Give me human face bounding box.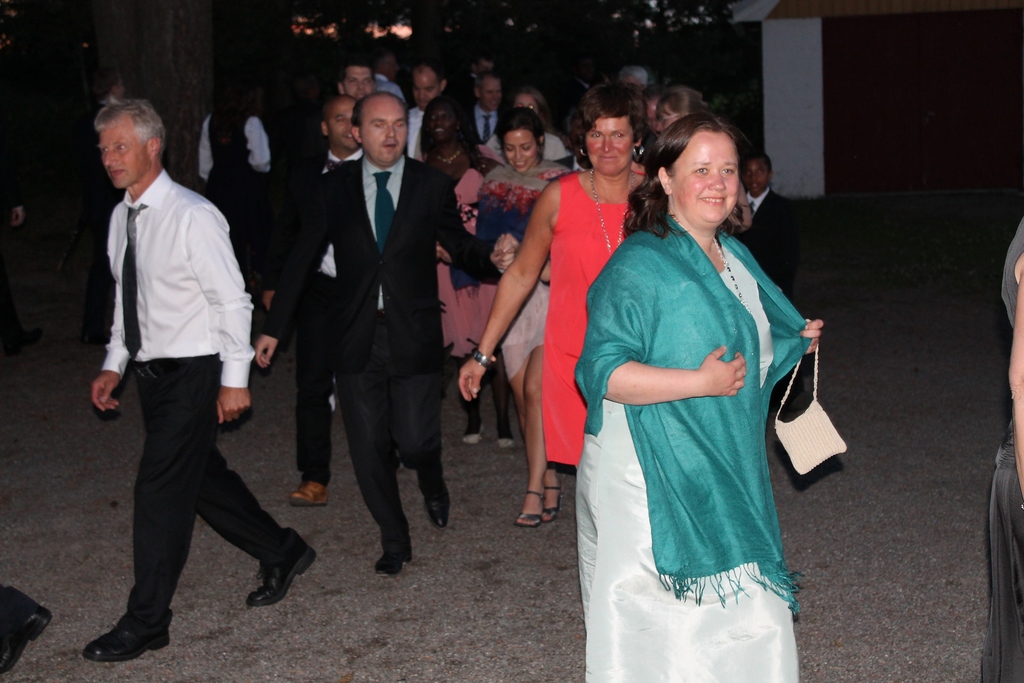
Rect(744, 159, 770, 190).
